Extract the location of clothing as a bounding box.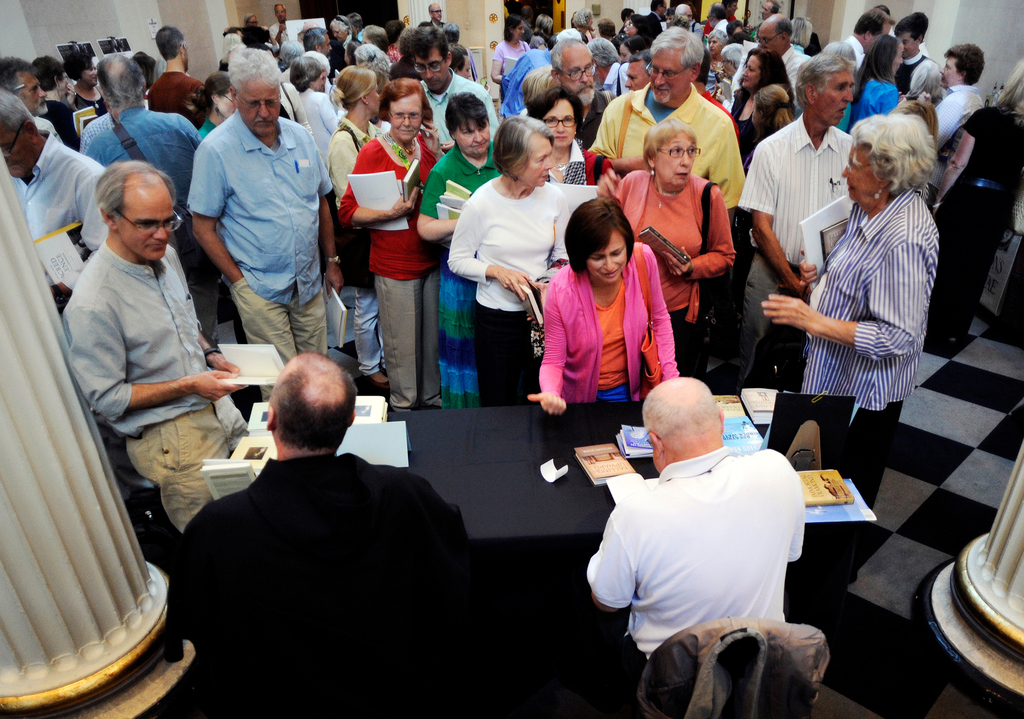
select_region(218, 56, 228, 76).
